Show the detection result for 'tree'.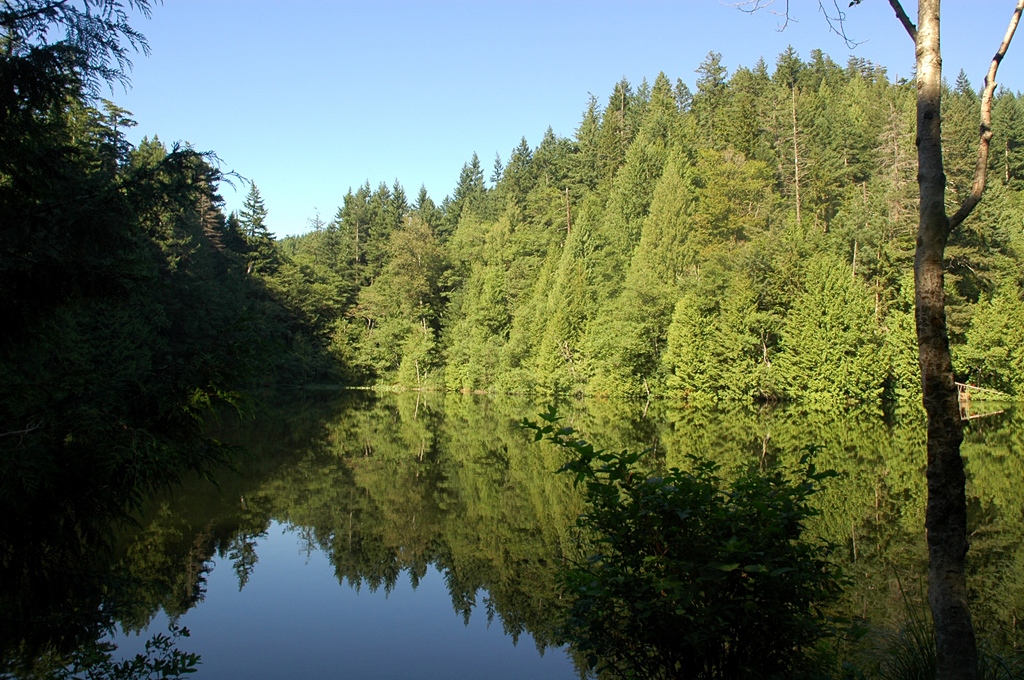
detection(982, 88, 1021, 177).
